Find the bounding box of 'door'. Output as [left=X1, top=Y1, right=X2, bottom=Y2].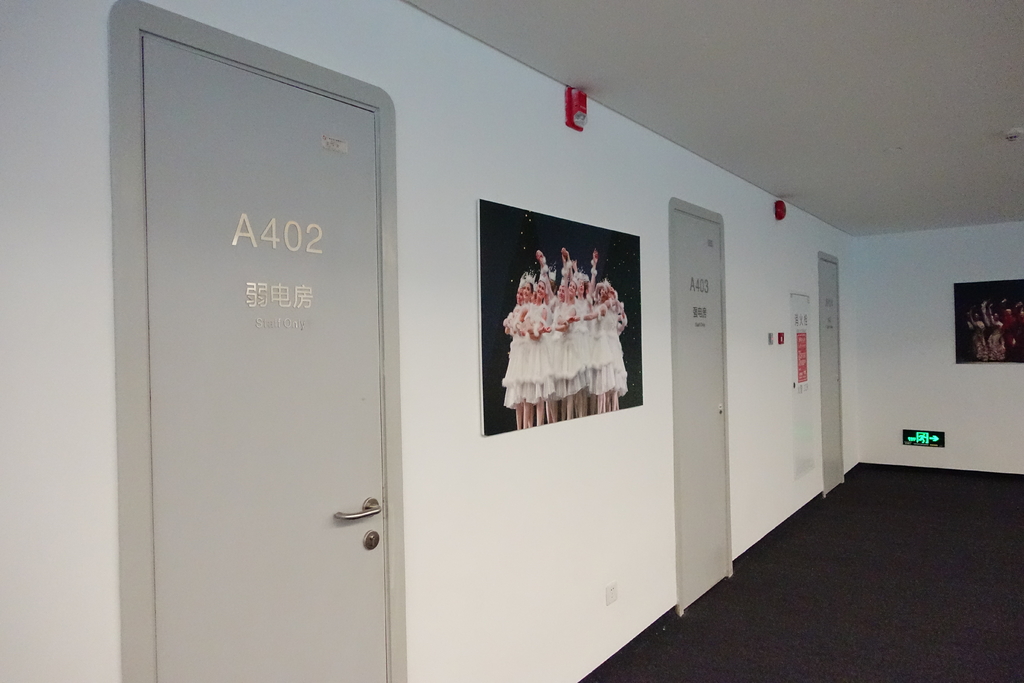
[left=671, top=210, right=733, bottom=611].
